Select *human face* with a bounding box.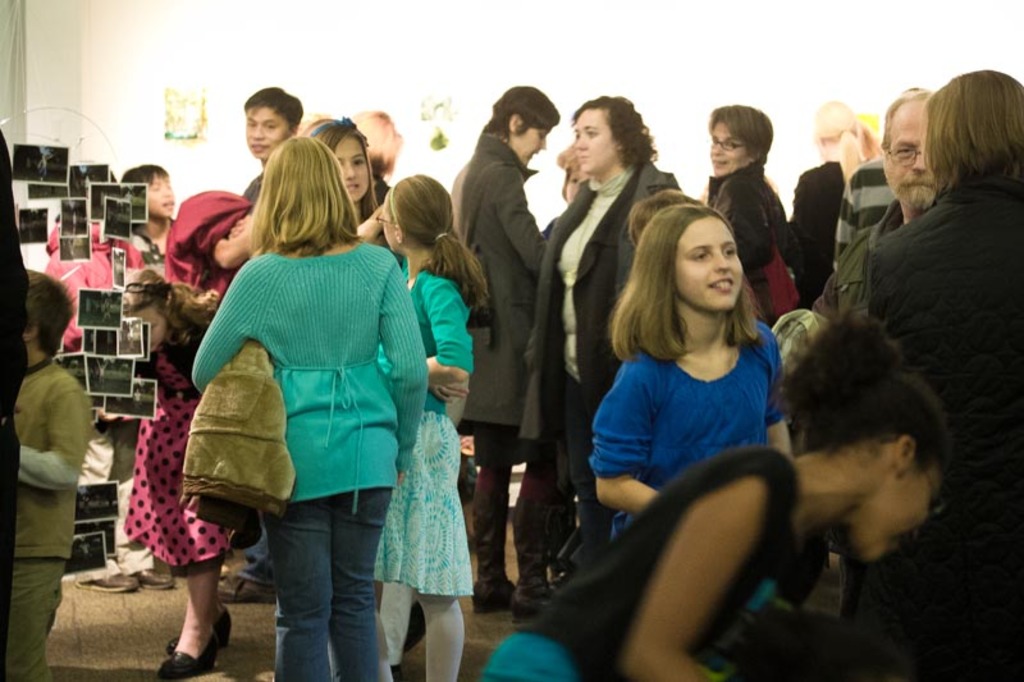
{"left": 145, "top": 175, "right": 173, "bottom": 219}.
